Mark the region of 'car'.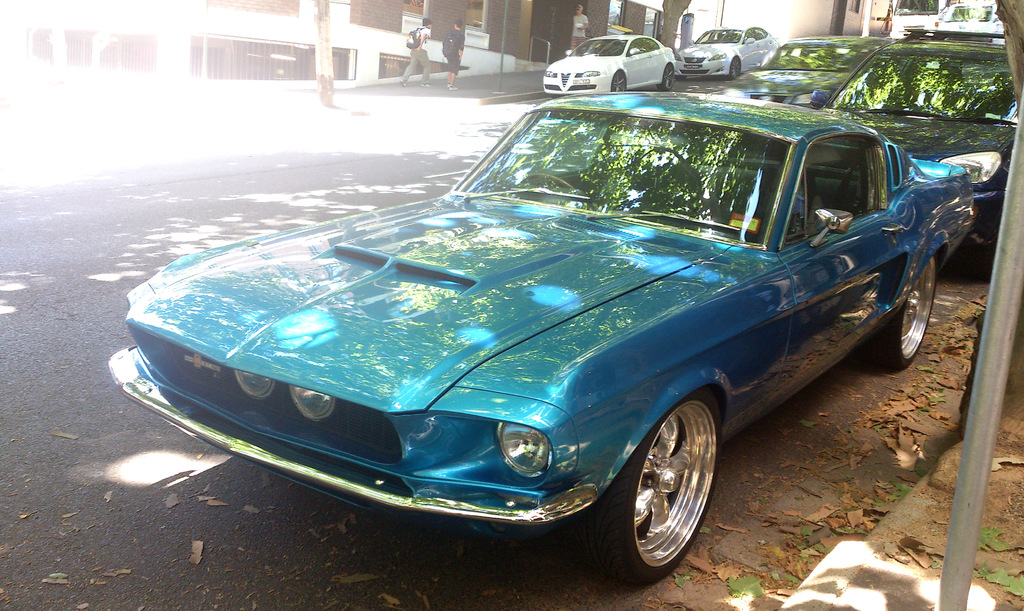
Region: locate(106, 92, 975, 583).
